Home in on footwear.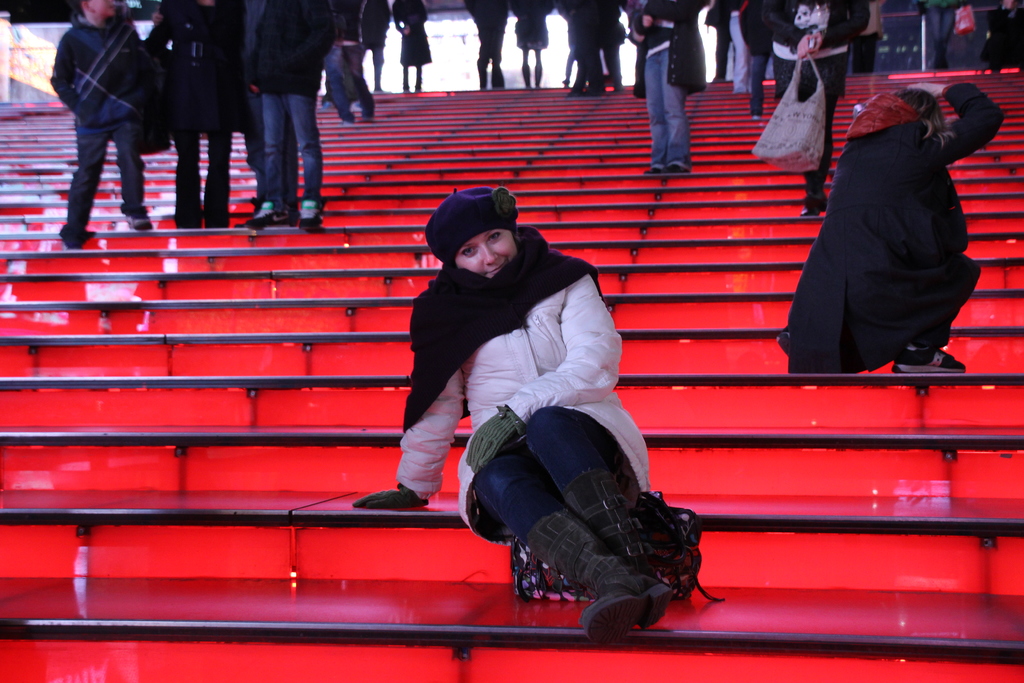
Homed in at box=[71, 227, 102, 252].
